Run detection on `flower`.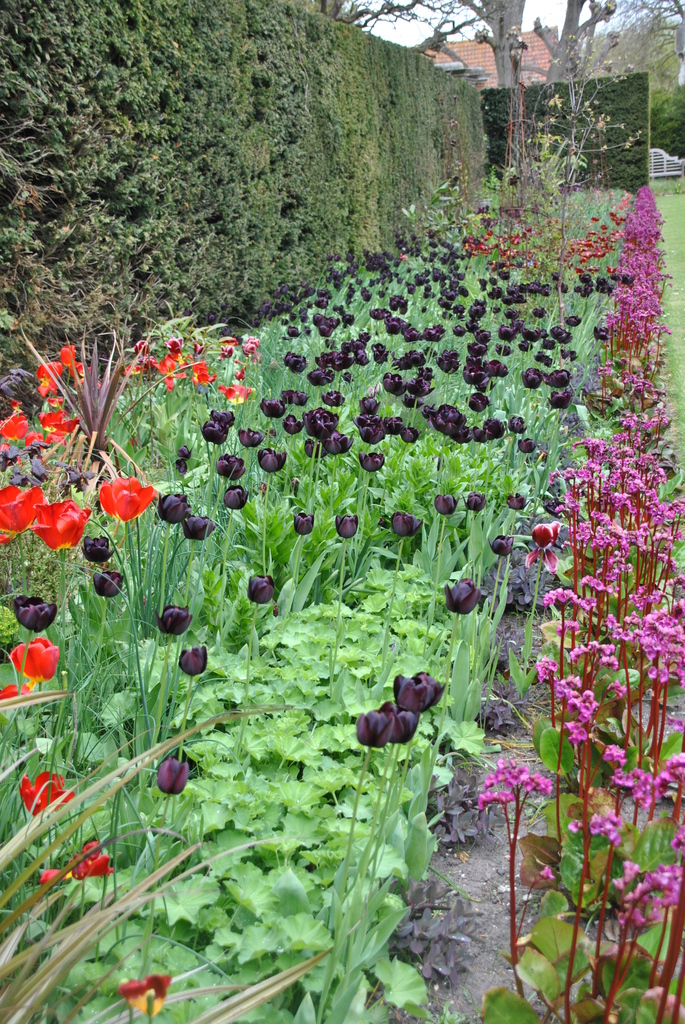
Result: [391, 669, 428, 705].
